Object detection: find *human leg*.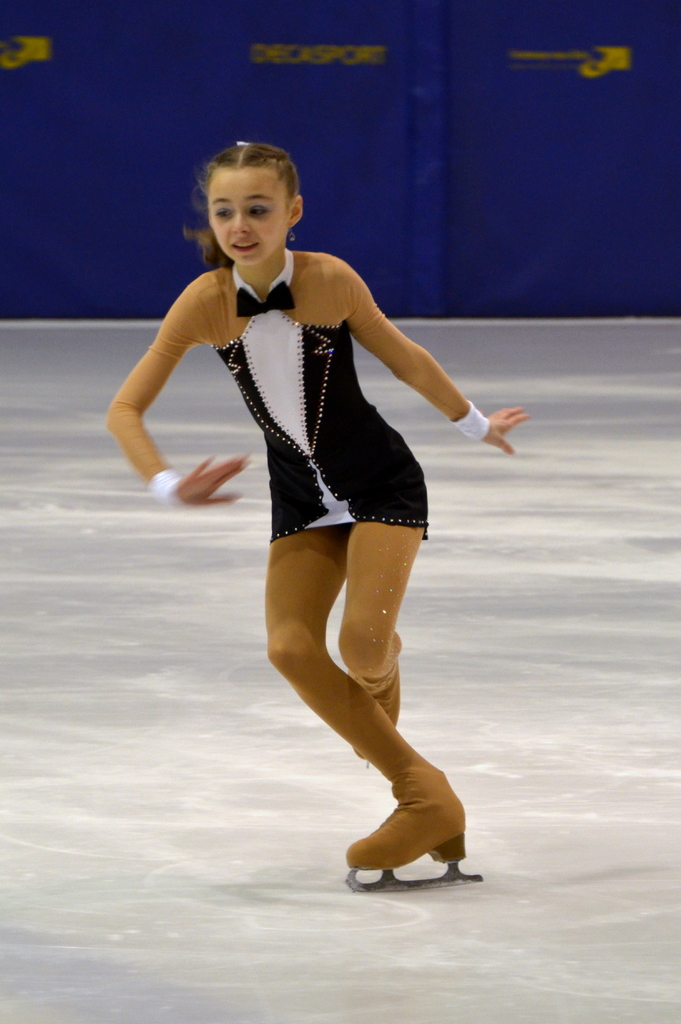
[x1=260, y1=525, x2=468, y2=877].
